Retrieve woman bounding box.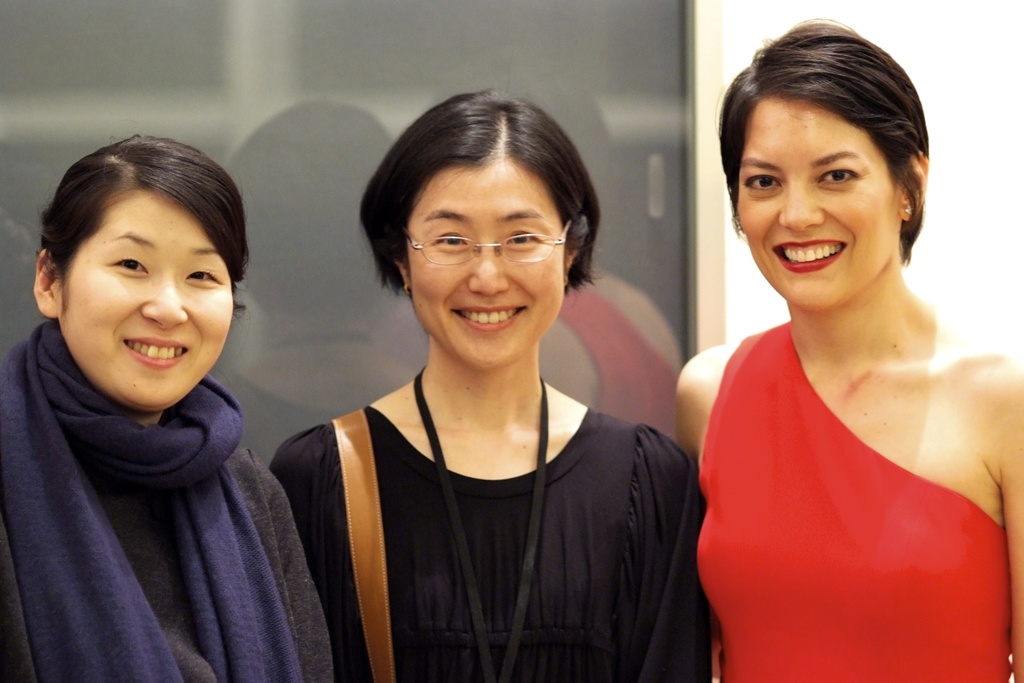
Bounding box: select_region(269, 92, 712, 682).
